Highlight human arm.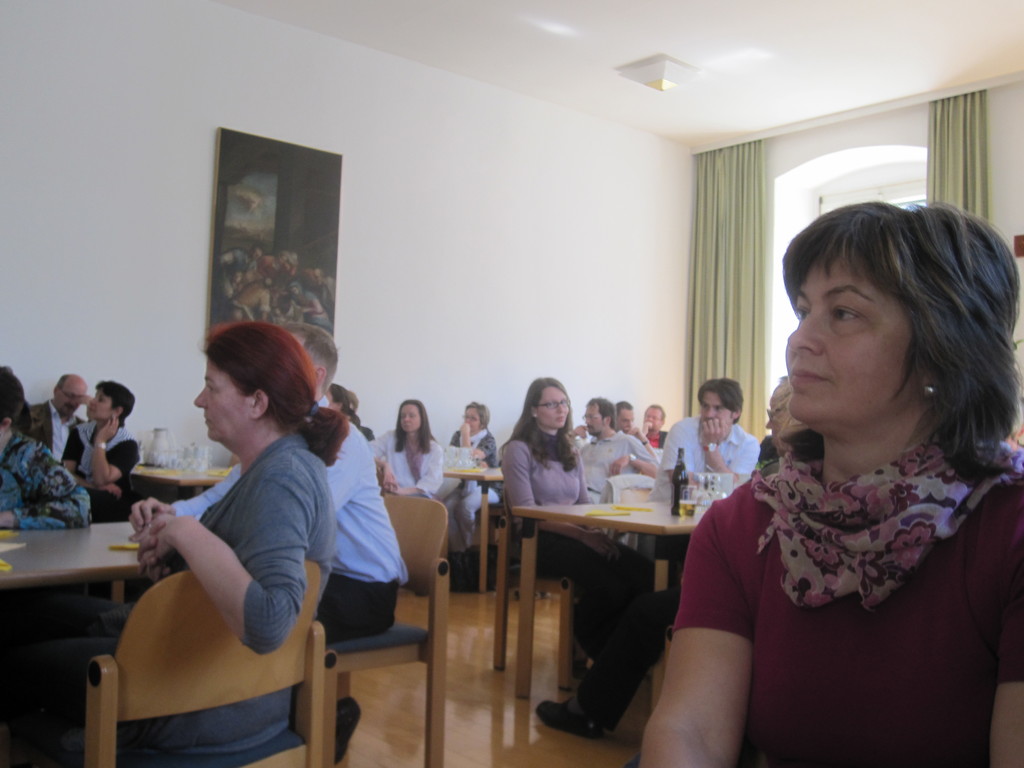
Highlighted region: rect(365, 444, 401, 488).
